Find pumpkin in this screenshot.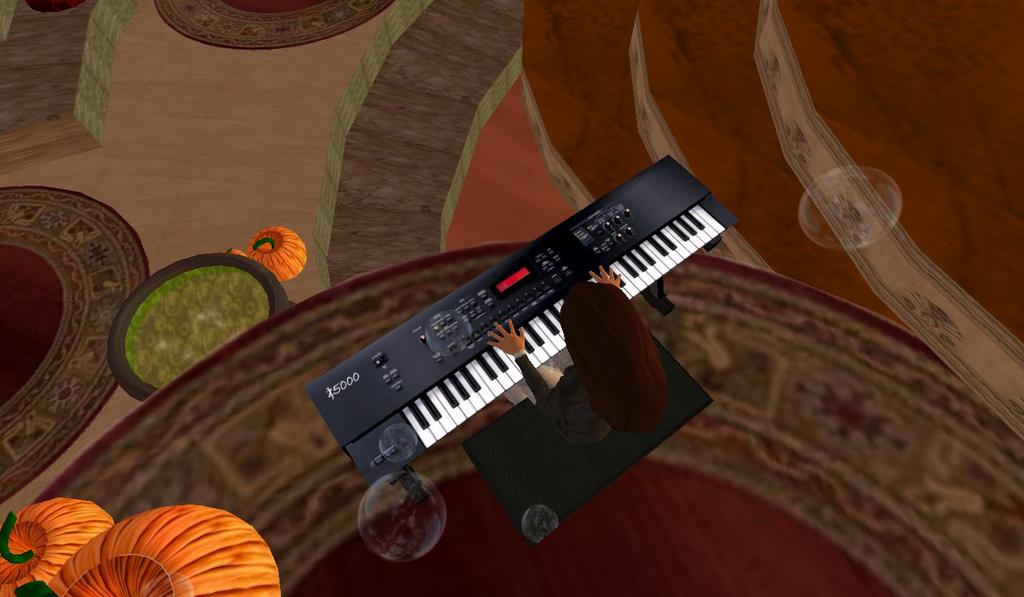
The bounding box for pumpkin is 11 502 284 596.
